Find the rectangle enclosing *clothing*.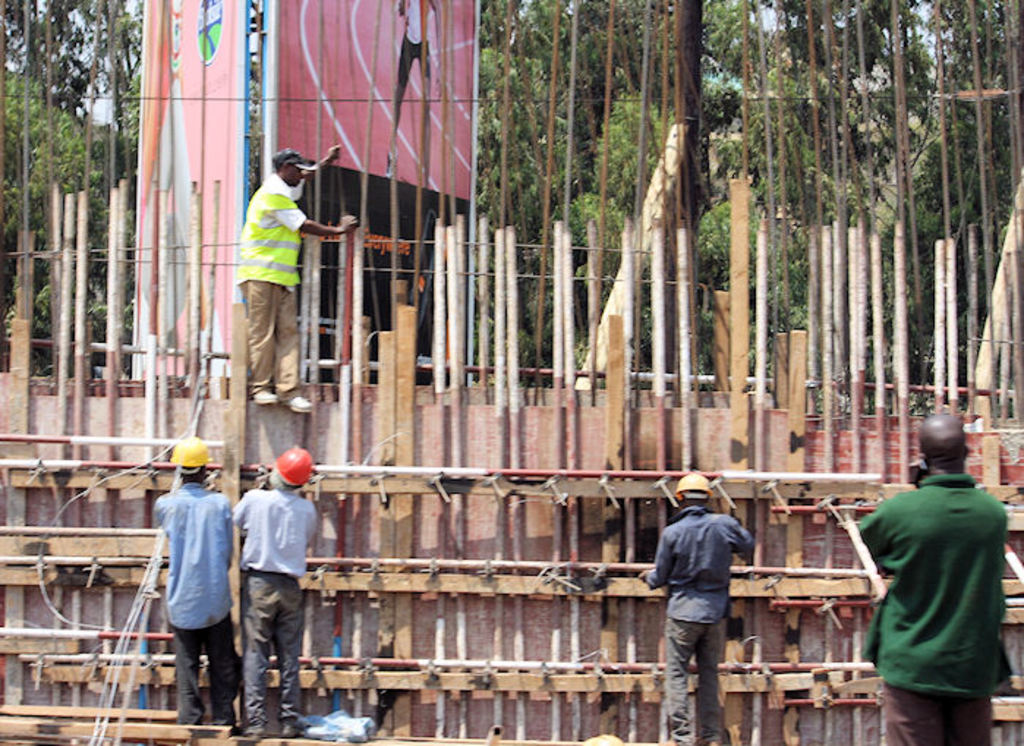
<bbox>396, 0, 435, 79</bbox>.
